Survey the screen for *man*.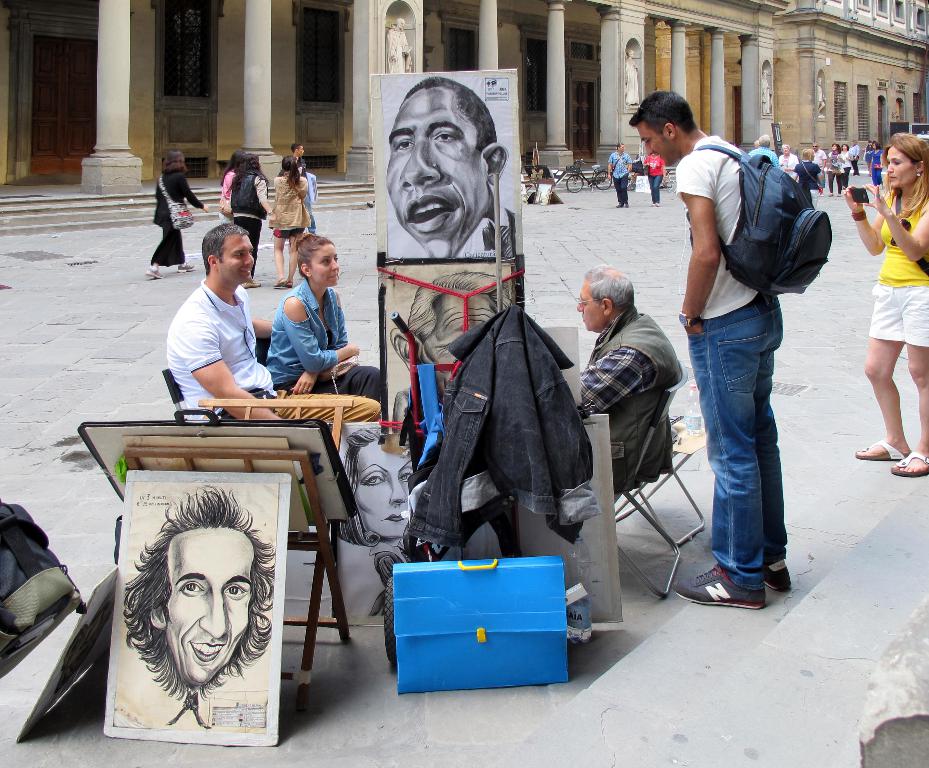
Survey found: bbox(606, 142, 631, 210).
